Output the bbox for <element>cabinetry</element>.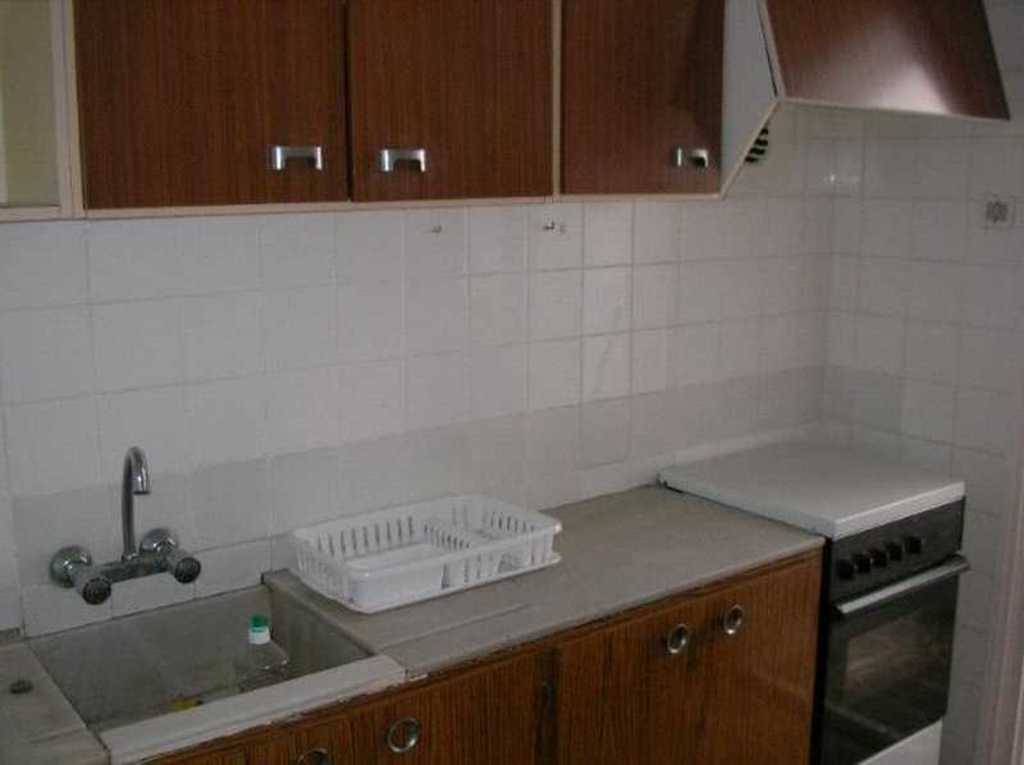
Rect(712, 0, 1019, 200).
